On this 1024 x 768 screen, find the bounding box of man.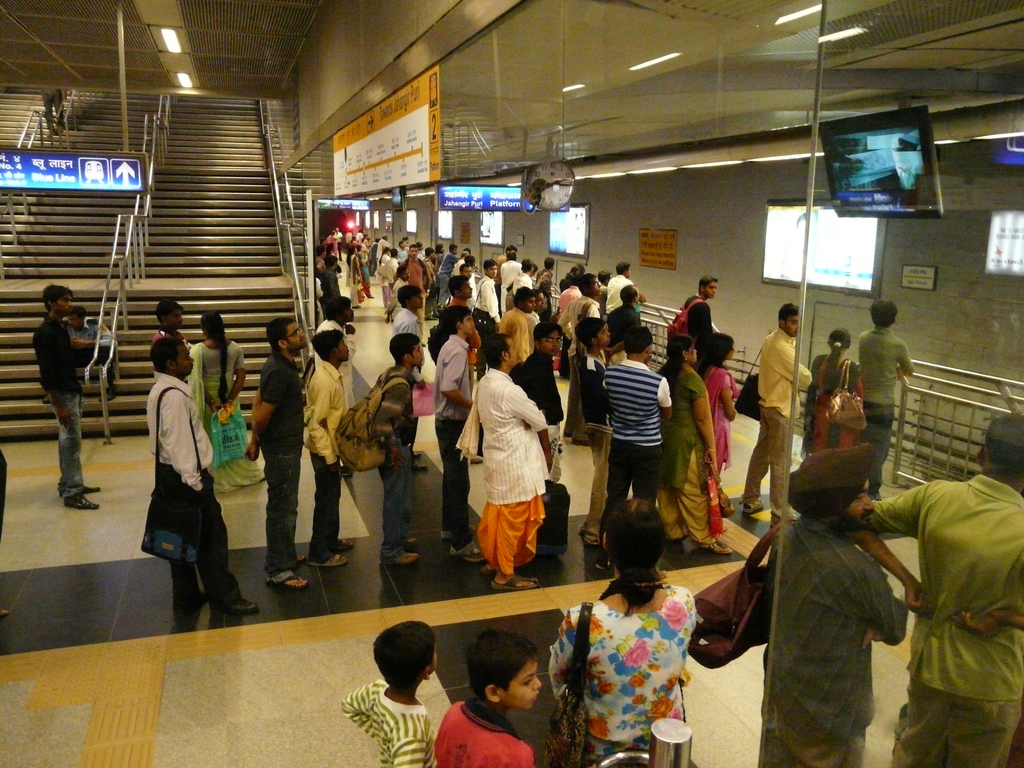
Bounding box: rect(397, 244, 431, 346).
